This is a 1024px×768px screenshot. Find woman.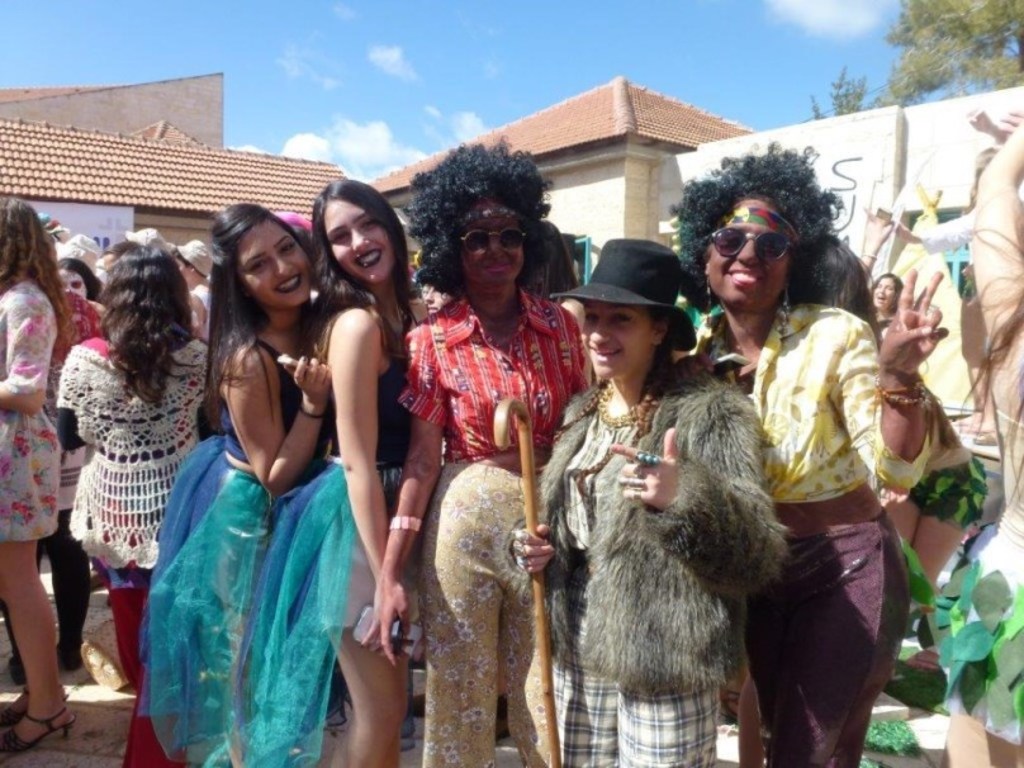
Bounding box: <region>522, 221, 578, 324</region>.
